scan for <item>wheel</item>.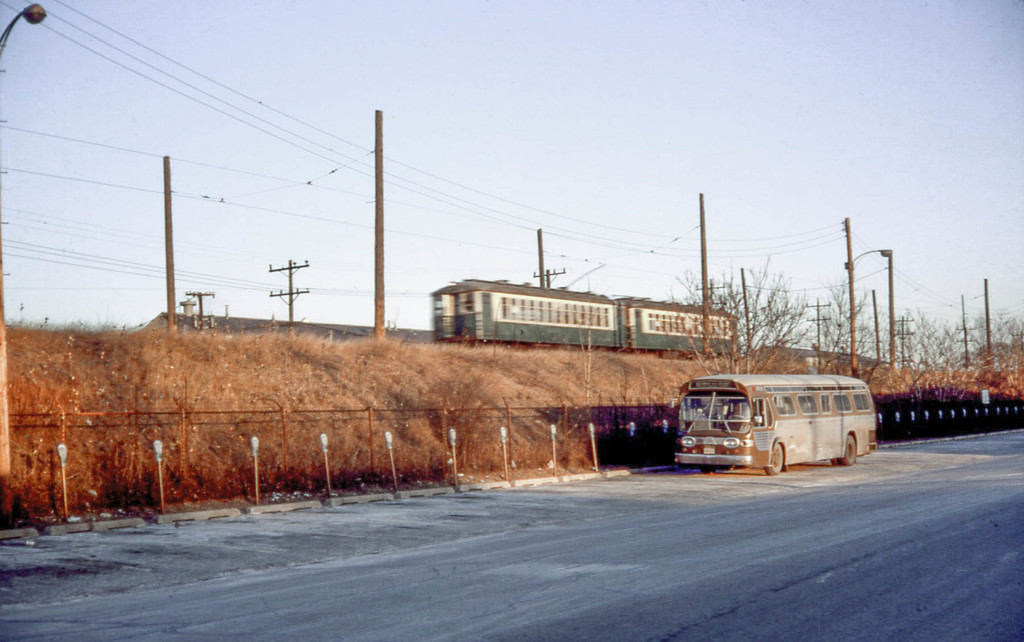
Scan result: <region>842, 433, 856, 468</region>.
